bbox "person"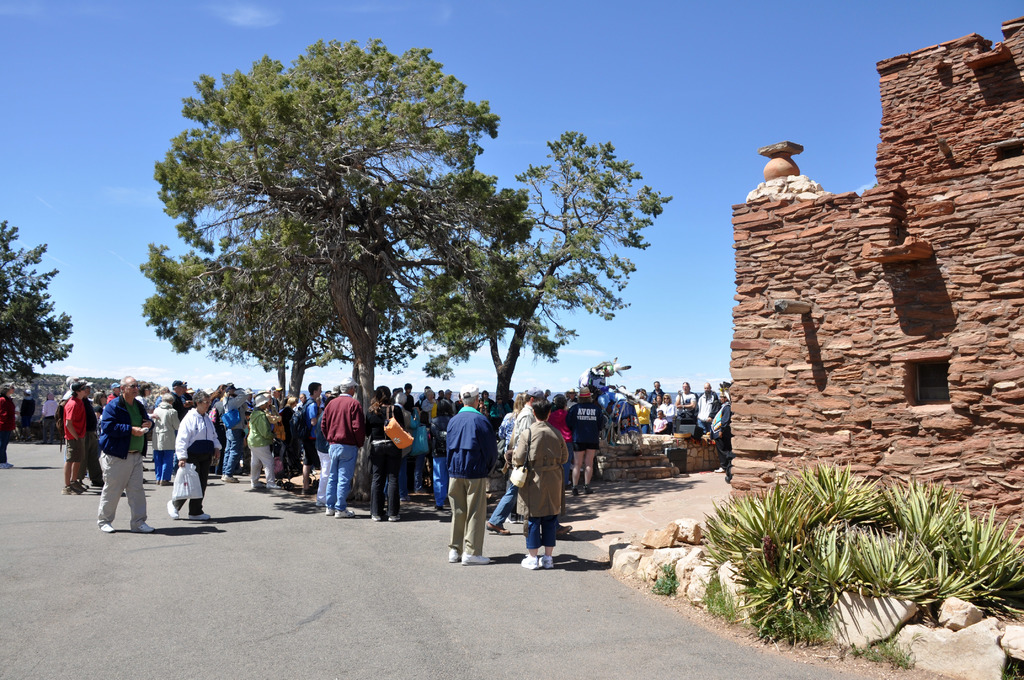
Rect(445, 395, 496, 569)
